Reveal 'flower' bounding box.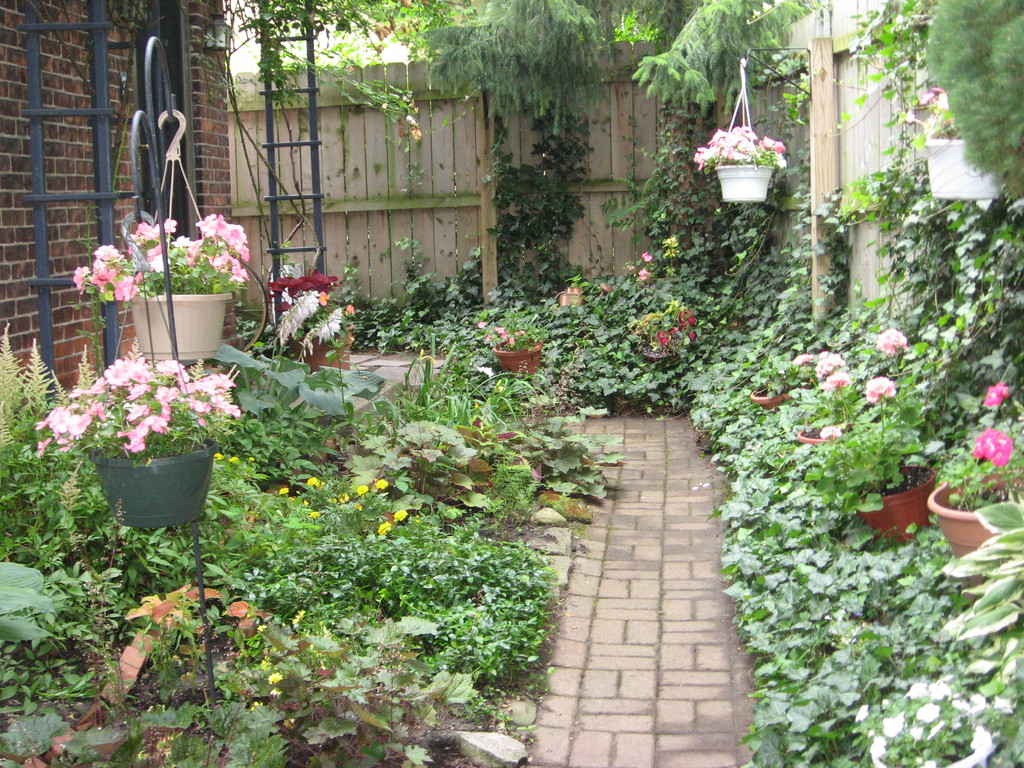
Revealed: [x1=495, y1=324, x2=504, y2=336].
